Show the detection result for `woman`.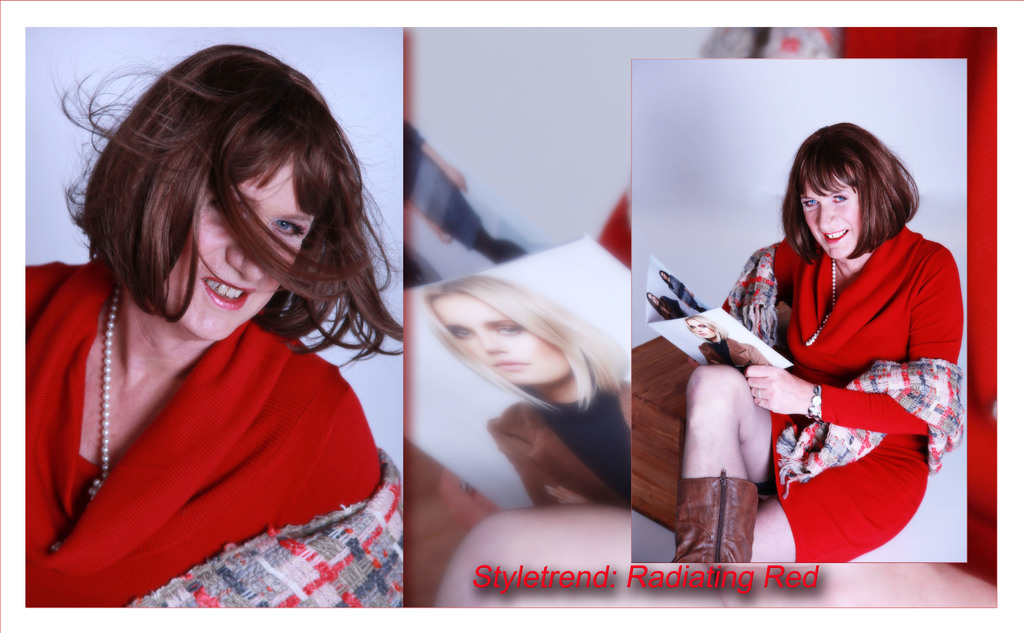
box(689, 108, 952, 584).
